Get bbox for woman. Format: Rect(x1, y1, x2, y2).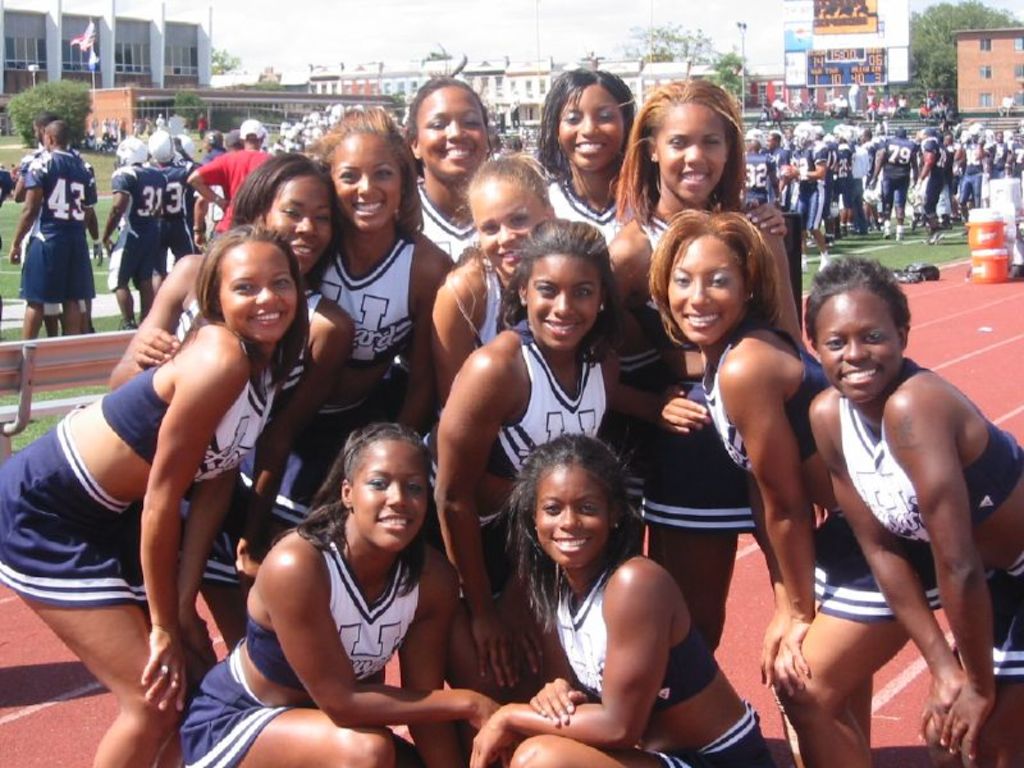
Rect(590, 81, 809, 663).
